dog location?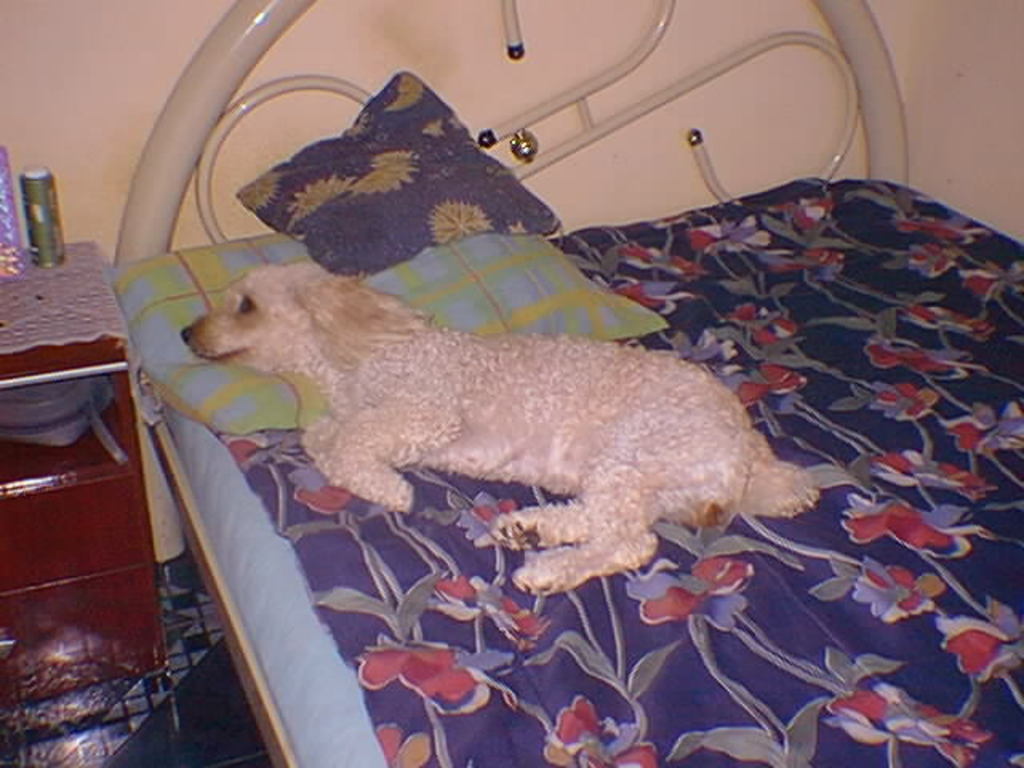
region(176, 259, 821, 600)
